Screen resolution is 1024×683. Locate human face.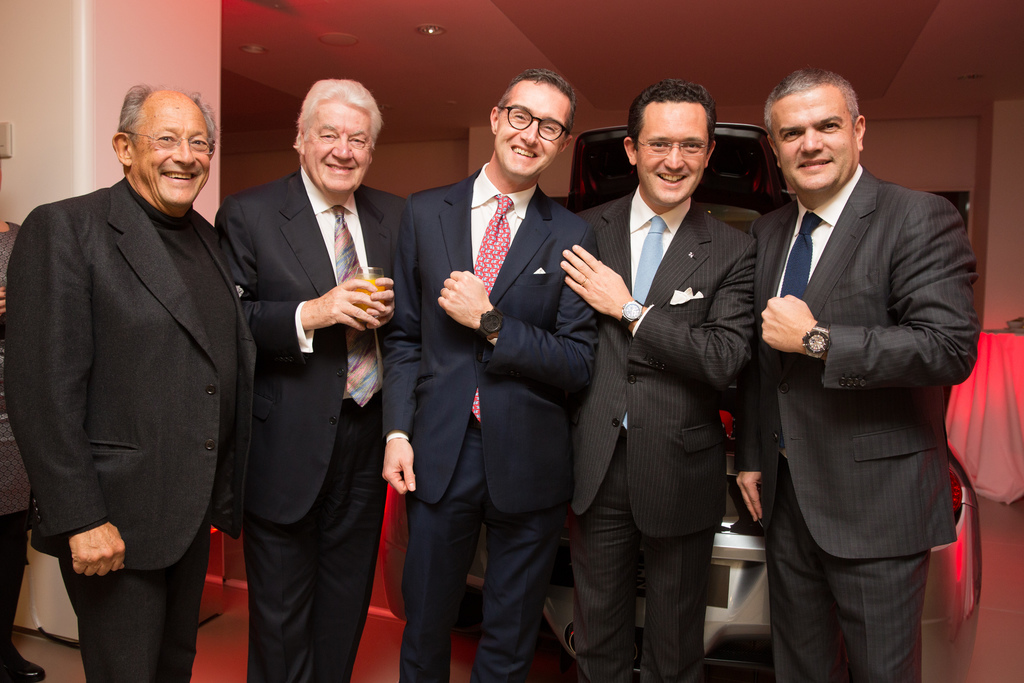
bbox=[496, 79, 570, 177].
